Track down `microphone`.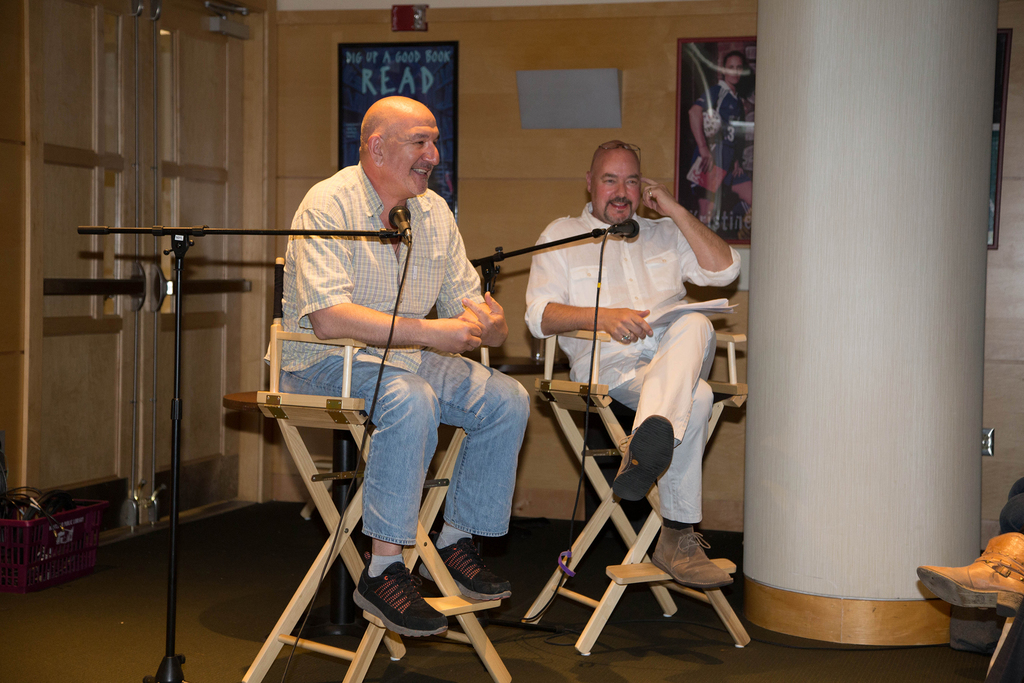
Tracked to select_region(606, 215, 640, 241).
